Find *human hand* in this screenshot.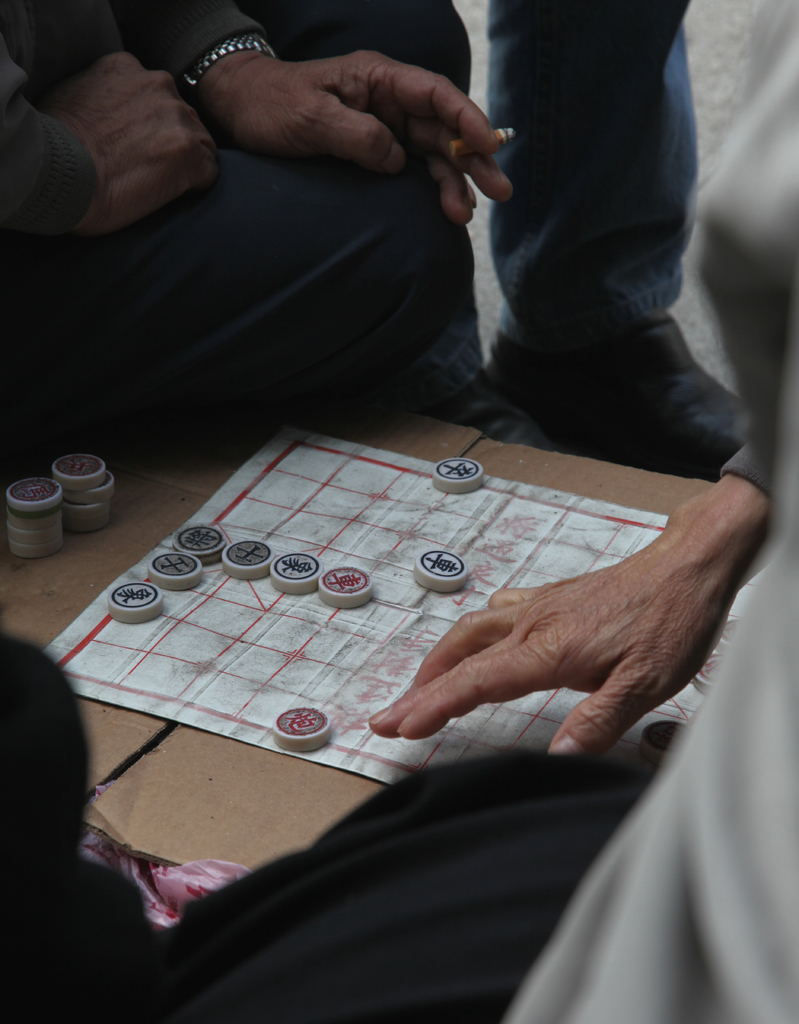
The bounding box for *human hand* is (x1=198, y1=49, x2=514, y2=229).
